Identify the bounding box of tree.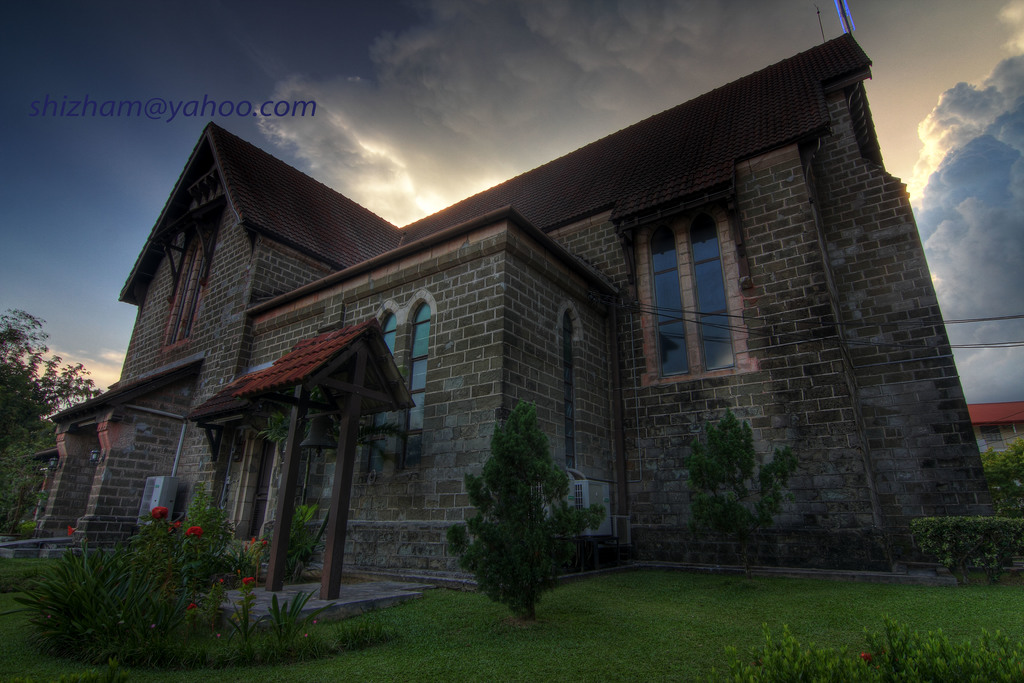
(451, 395, 594, 612).
